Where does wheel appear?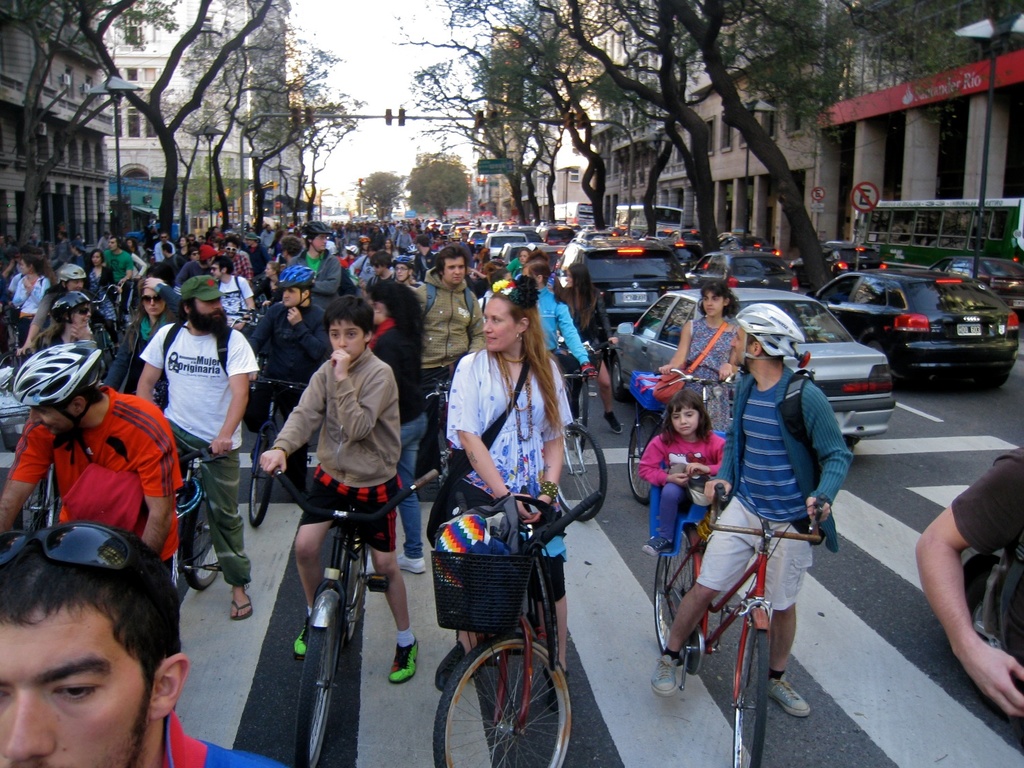
Appears at 345, 538, 366, 643.
